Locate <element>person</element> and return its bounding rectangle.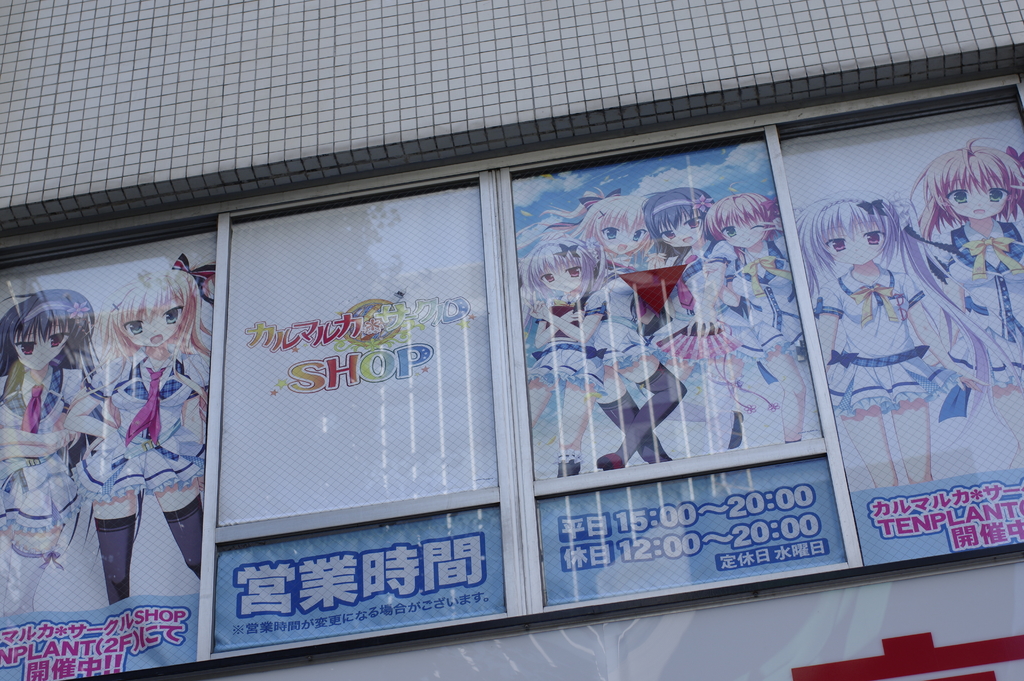
[x1=505, y1=251, x2=599, y2=477].
